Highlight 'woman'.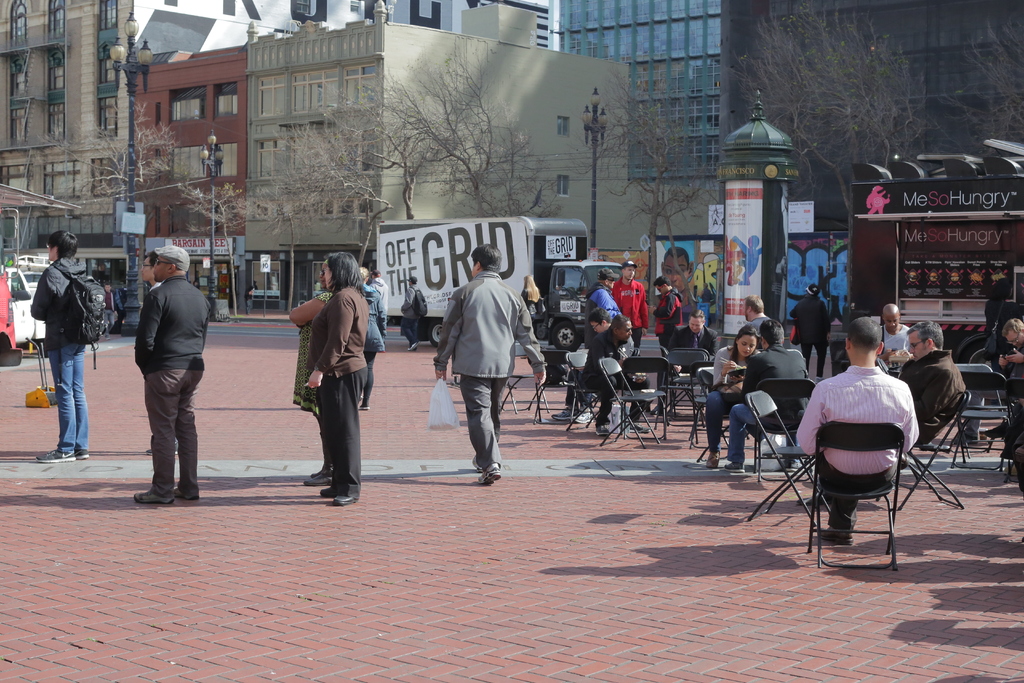
Highlighted region: (521,276,543,359).
